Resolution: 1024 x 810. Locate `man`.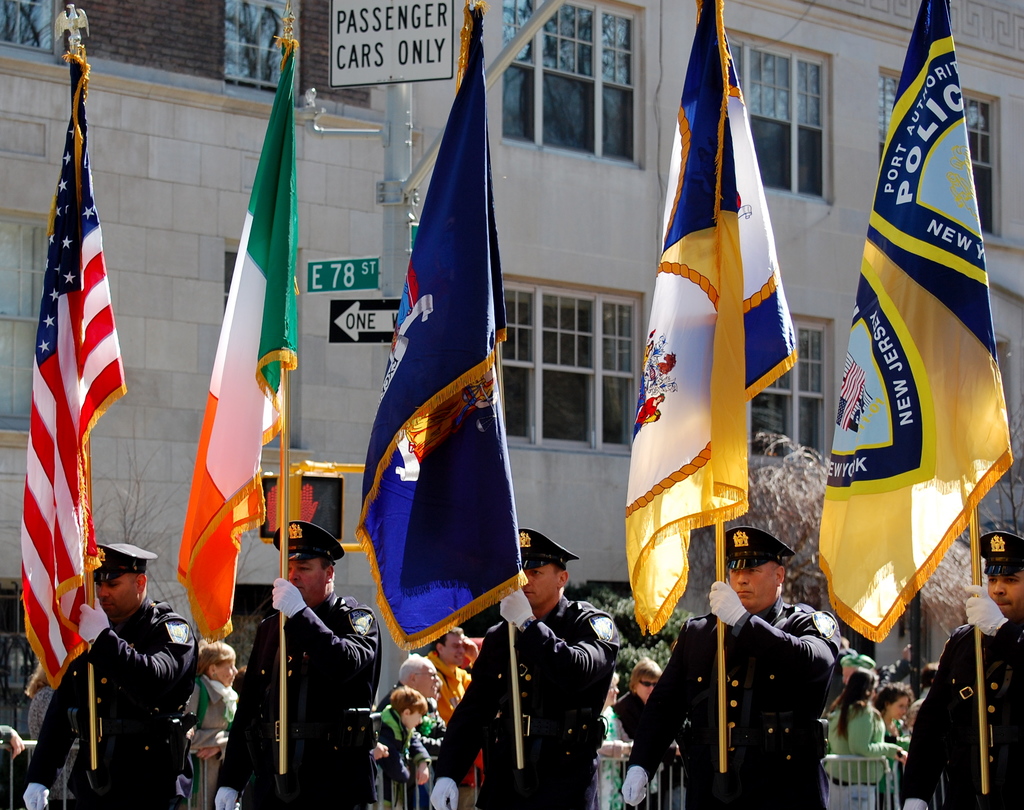
bbox=(901, 527, 1023, 809).
